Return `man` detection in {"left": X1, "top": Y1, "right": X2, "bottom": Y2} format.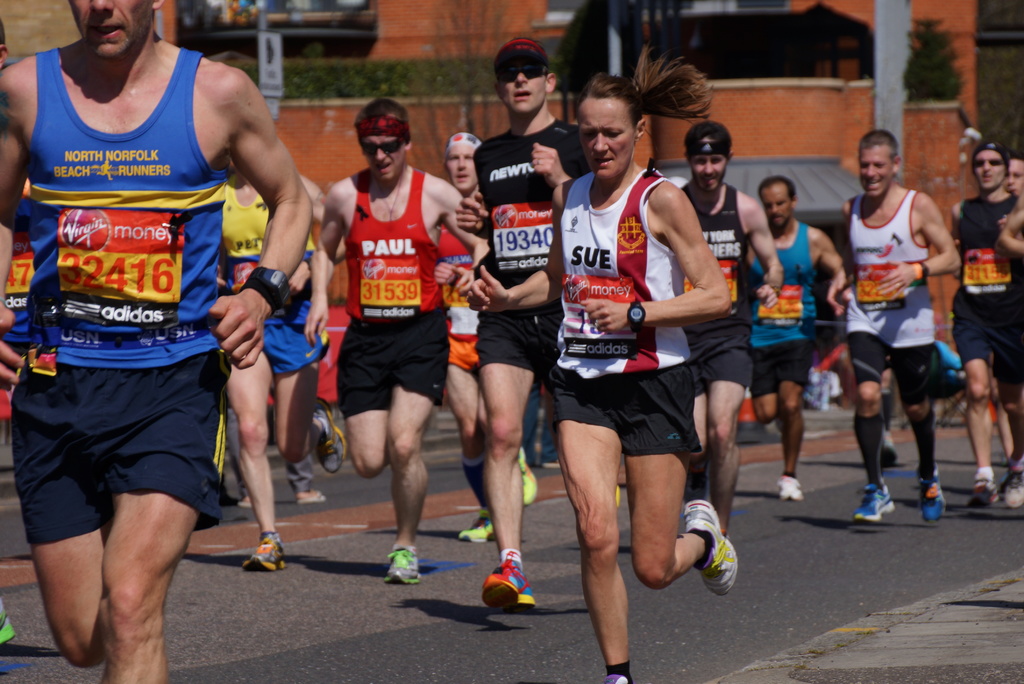
{"left": 1003, "top": 163, "right": 1023, "bottom": 200}.
